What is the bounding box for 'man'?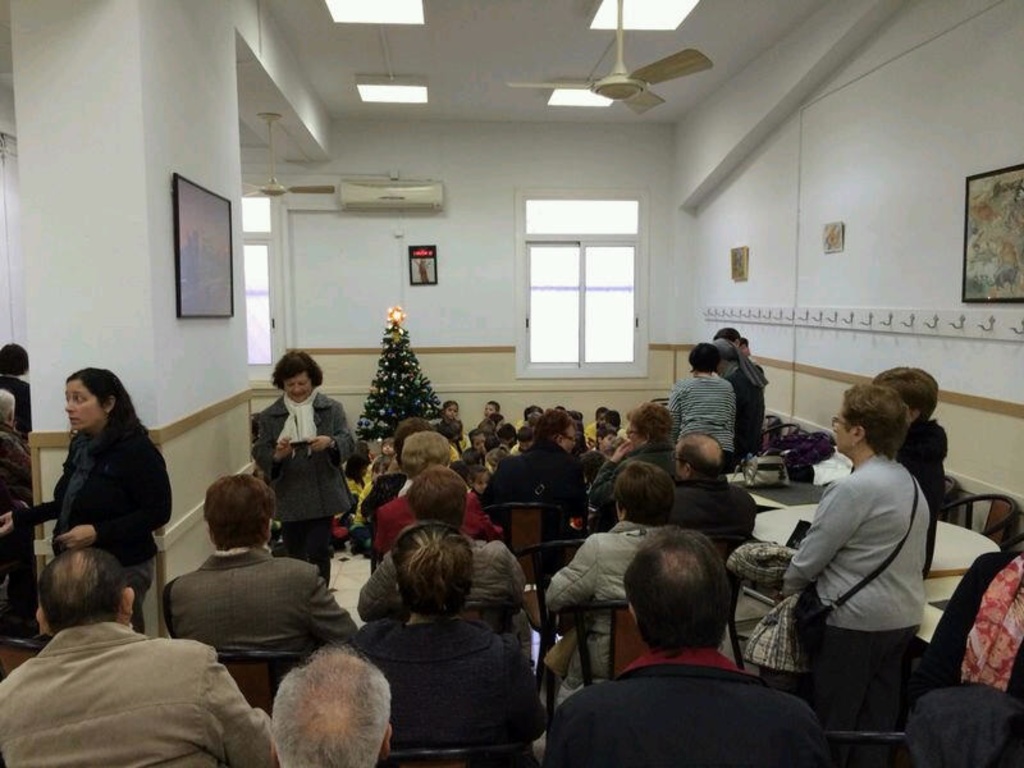
<box>0,385,38,484</box>.
